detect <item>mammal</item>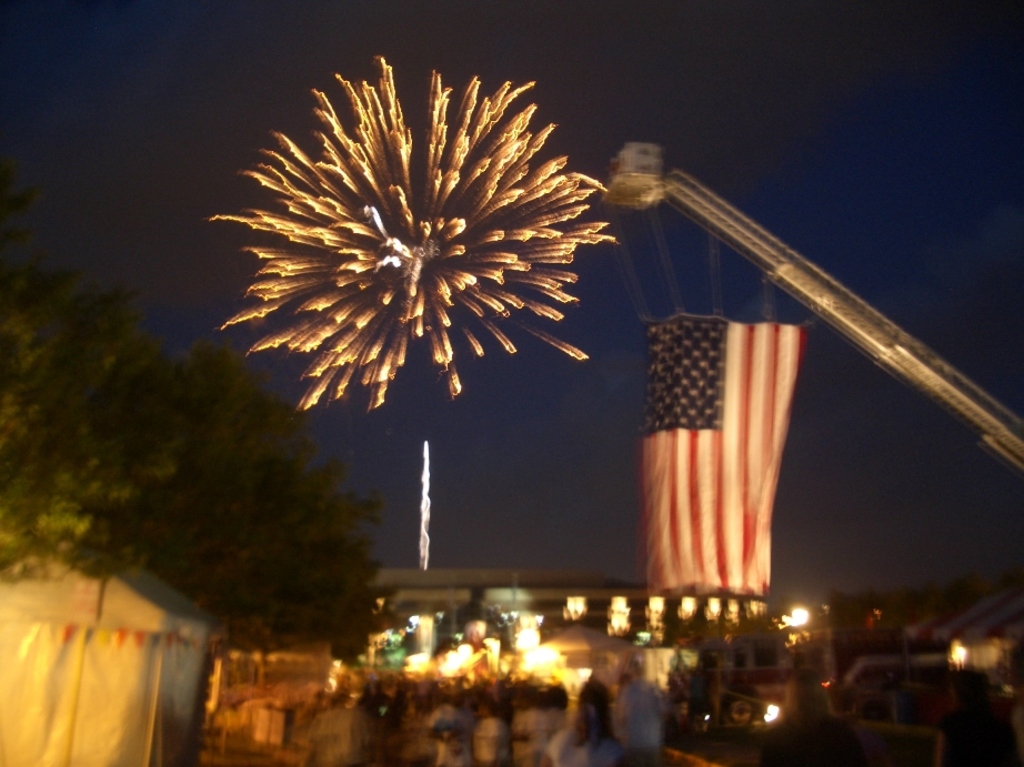
689/649/712/729
